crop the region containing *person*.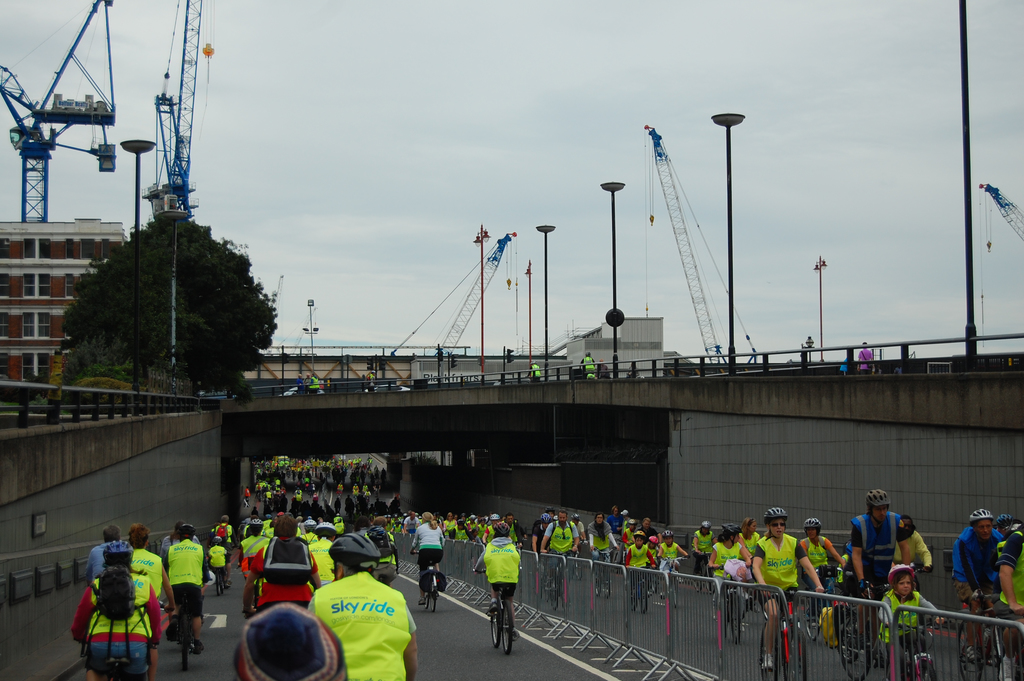
Crop region: x1=301, y1=531, x2=419, y2=680.
